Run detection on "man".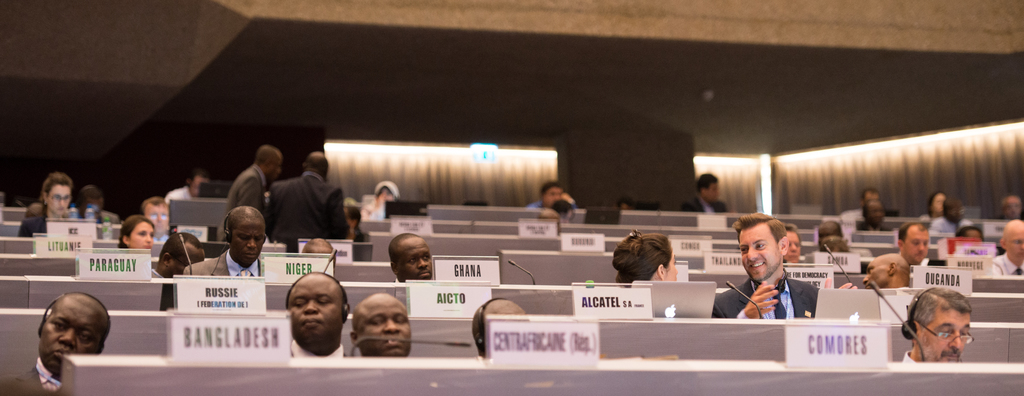
Result: {"left": 384, "top": 236, "right": 439, "bottom": 280}.
